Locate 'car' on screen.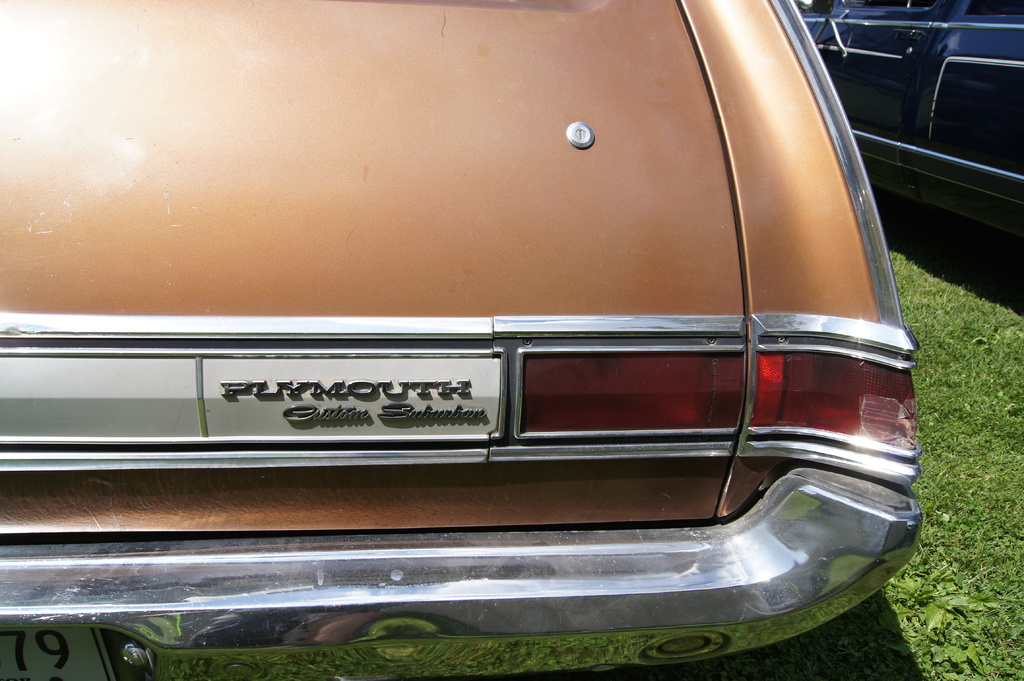
On screen at box(804, 0, 1023, 249).
